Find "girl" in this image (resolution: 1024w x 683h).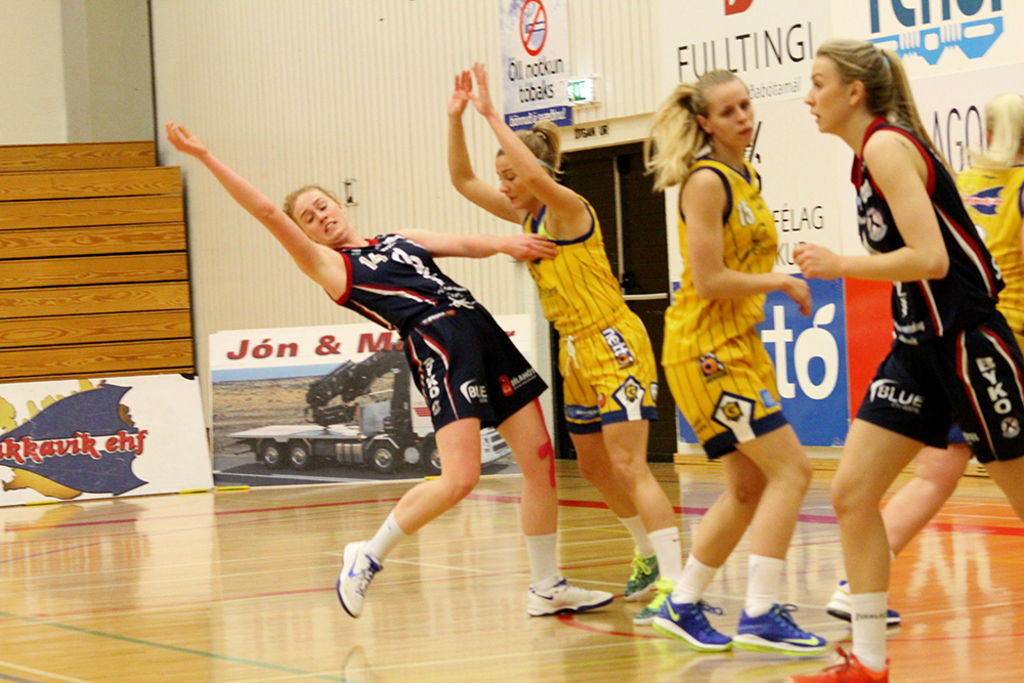
<bbox>647, 70, 817, 657</bbox>.
